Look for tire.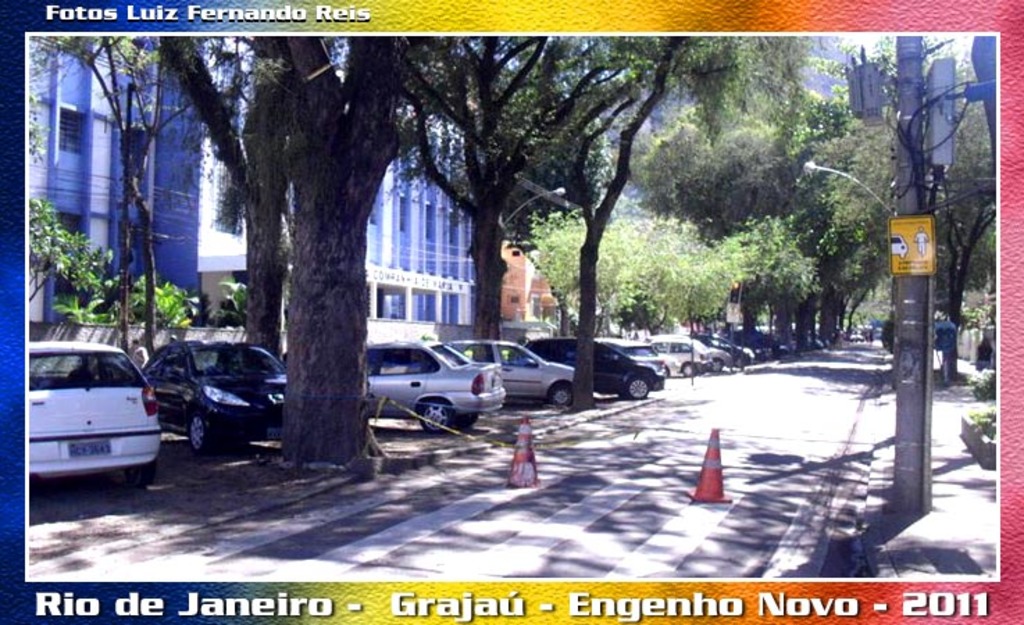
Found: <box>677,358,697,376</box>.
